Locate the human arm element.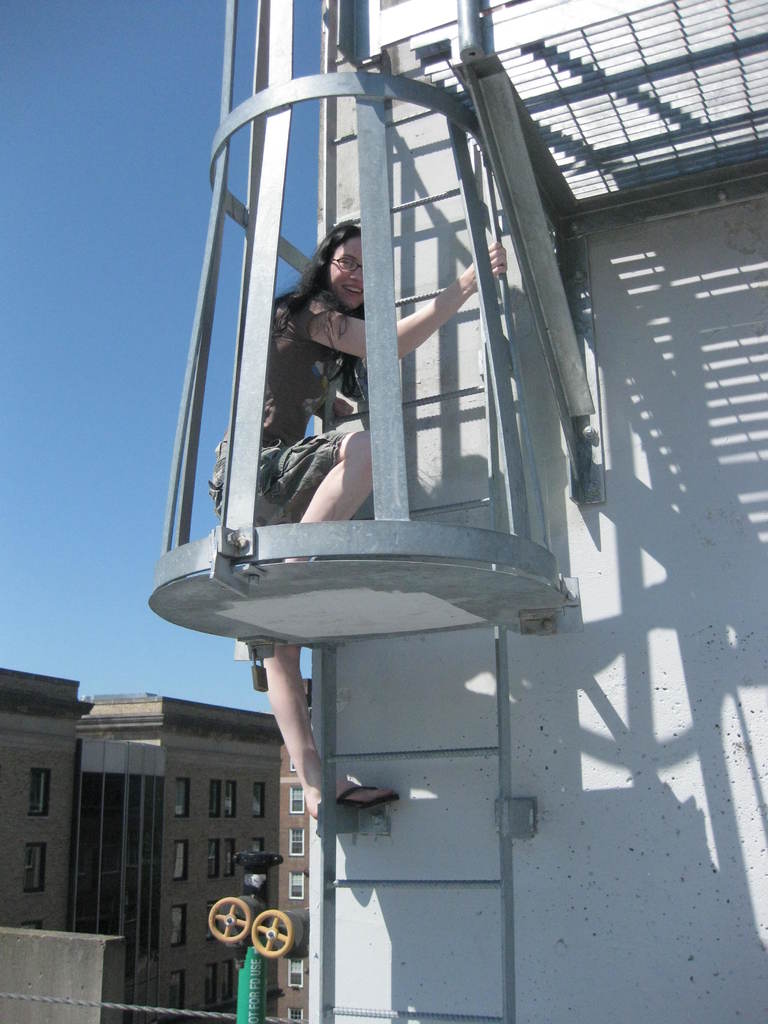
Element bbox: left=316, top=395, right=359, bottom=426.
